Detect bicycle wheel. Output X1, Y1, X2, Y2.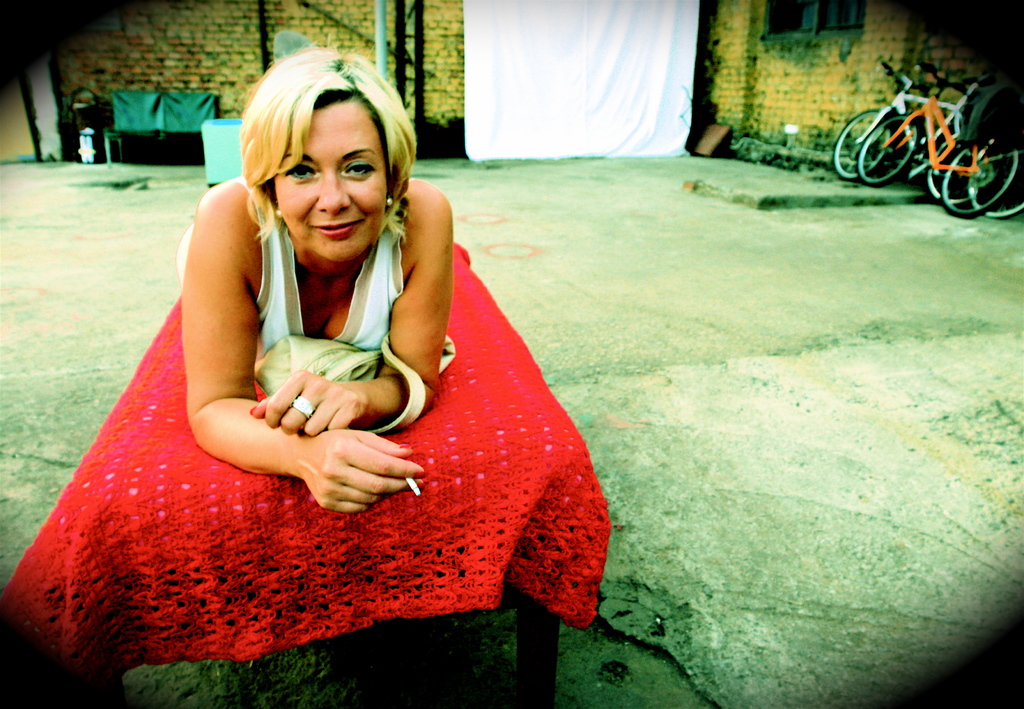
937, 136, 1023, 218.
